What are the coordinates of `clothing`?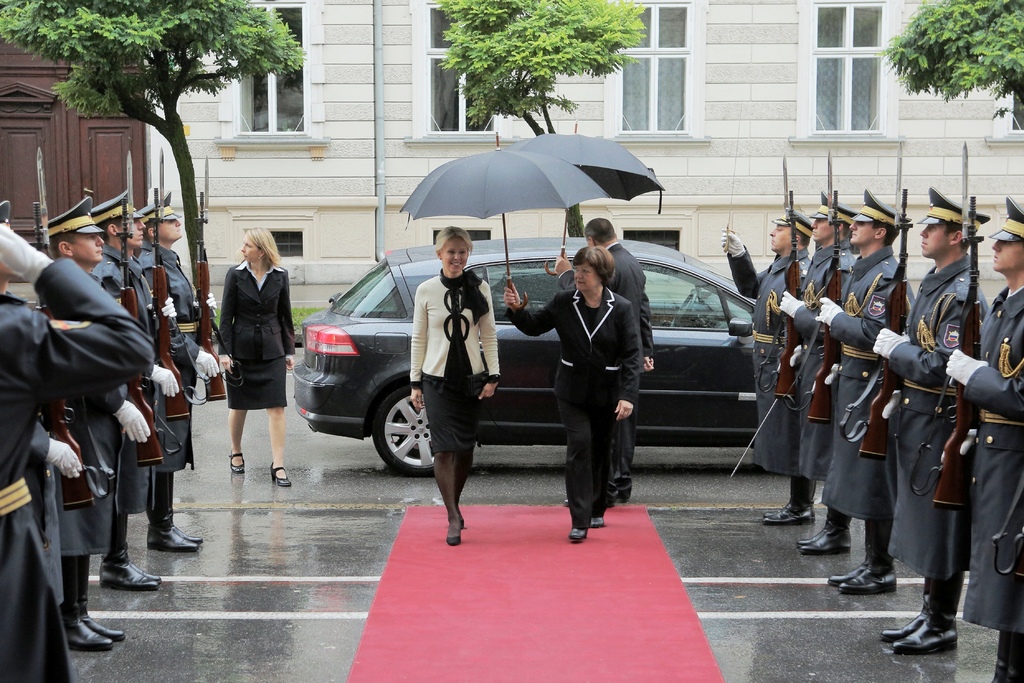
bbox=[822, 248, 908, 512].
